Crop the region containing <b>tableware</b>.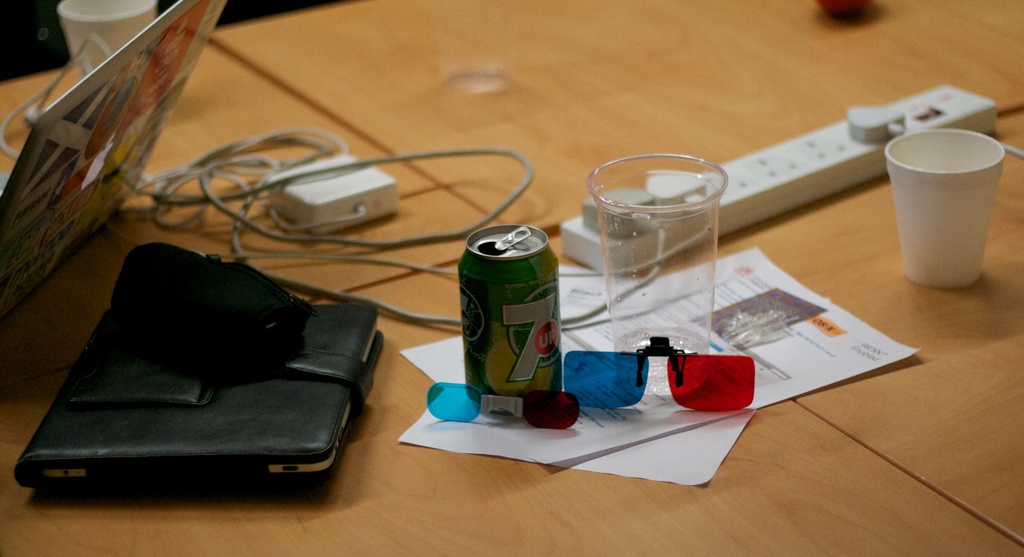
Crop region: BBox(588, 154, 729, 395).
